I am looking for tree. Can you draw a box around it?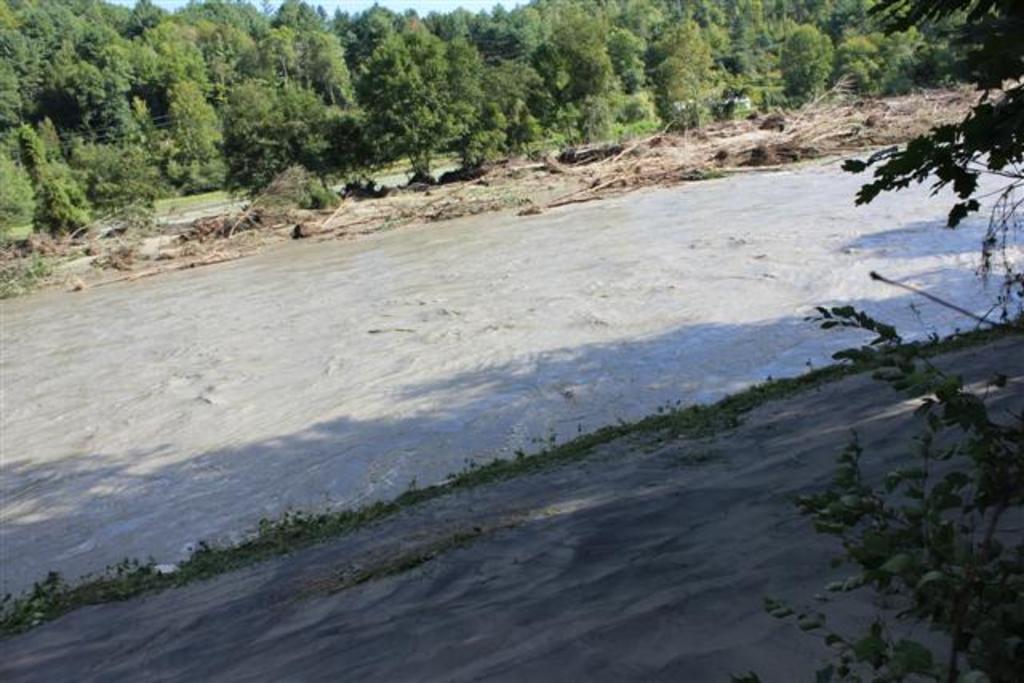
Sure, the bounding box is left=150, top=0, right=267, bottom=98.
